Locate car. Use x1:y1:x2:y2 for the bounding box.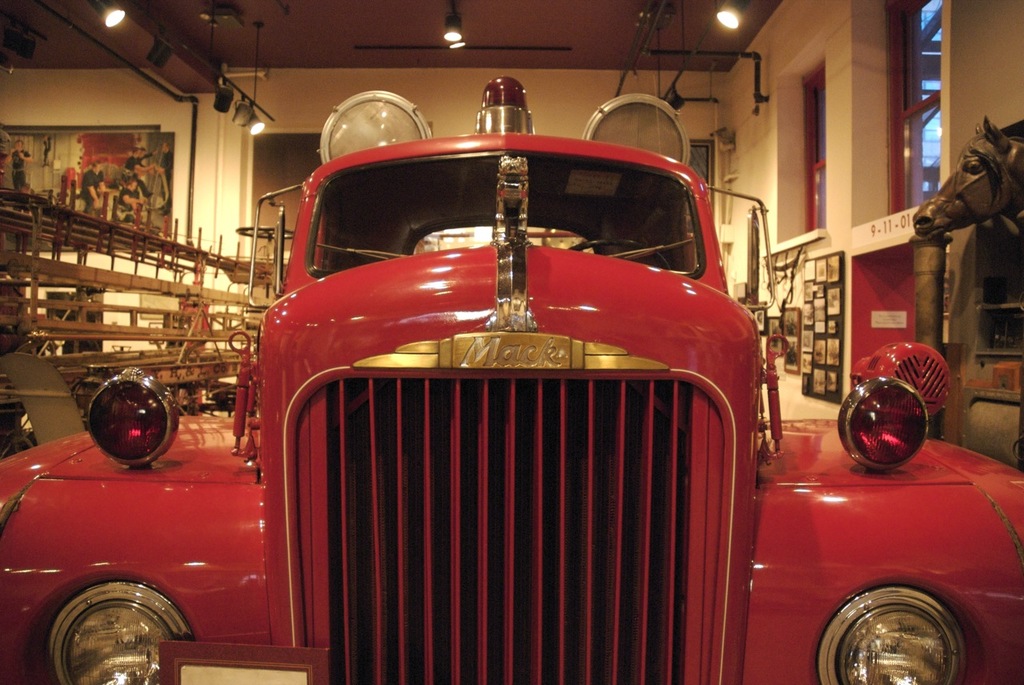
31:62:808:684.
